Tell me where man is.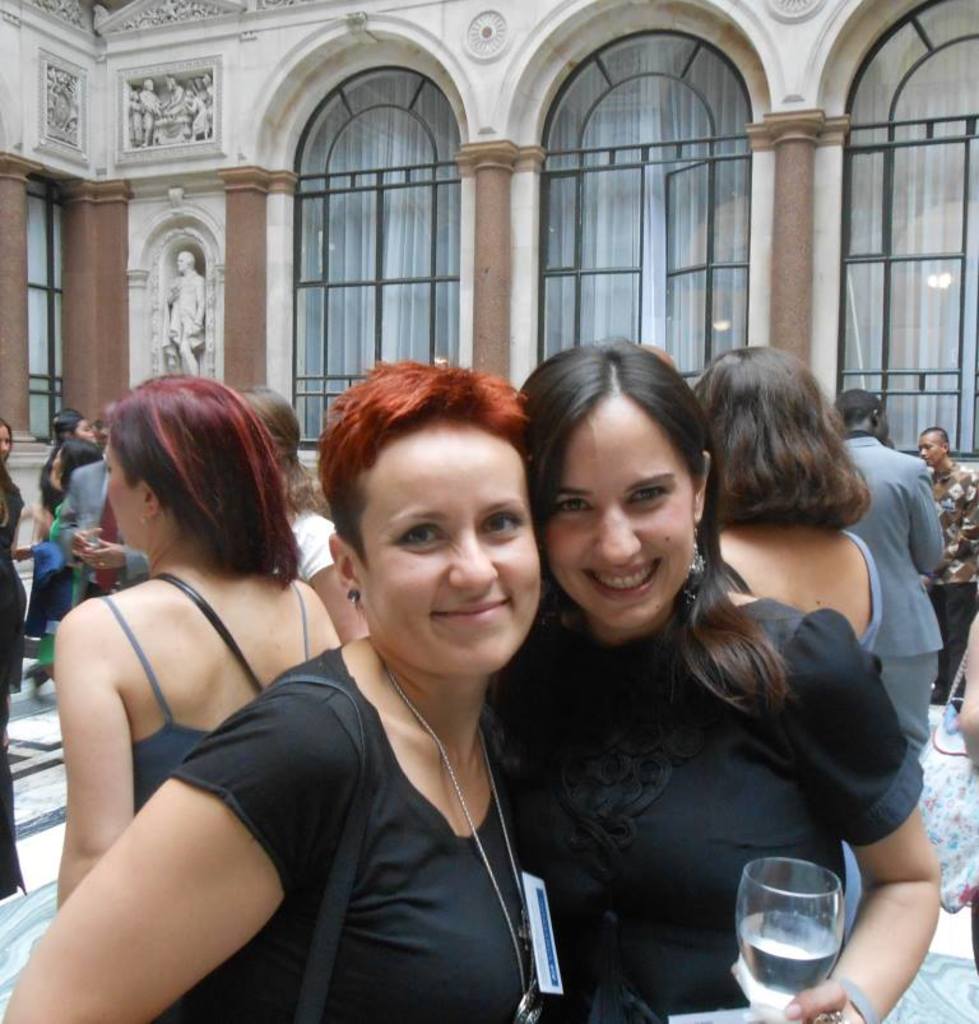
man is at 163:251:203:379.
